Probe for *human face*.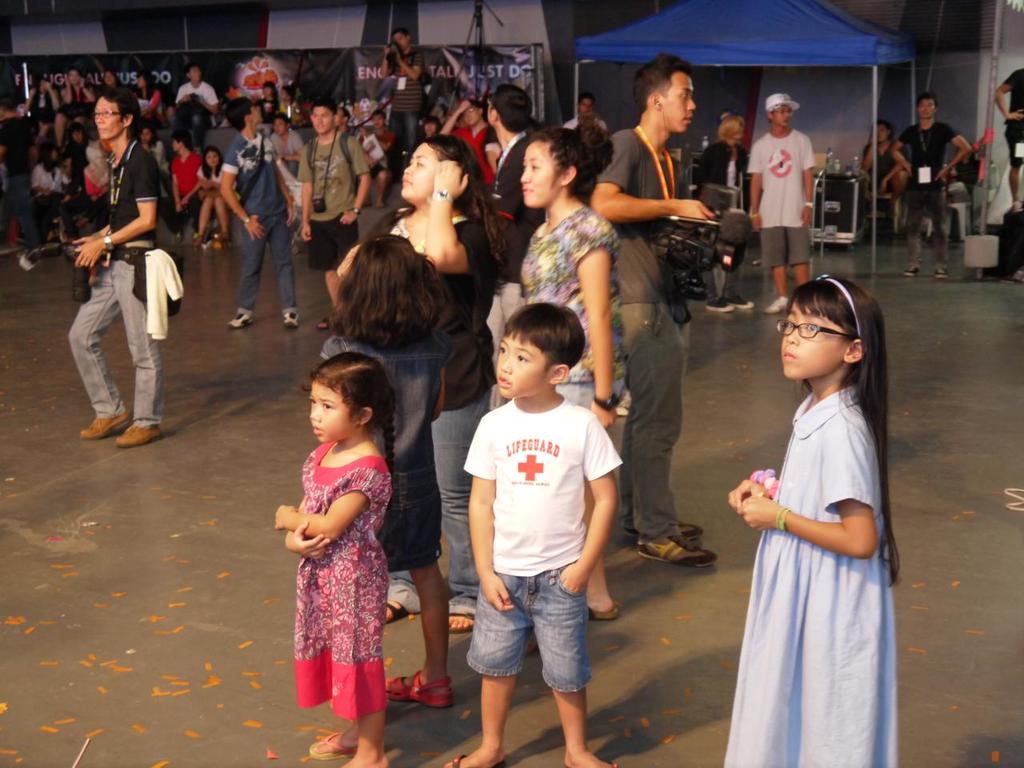
Probe result: 774/103/794/129.
